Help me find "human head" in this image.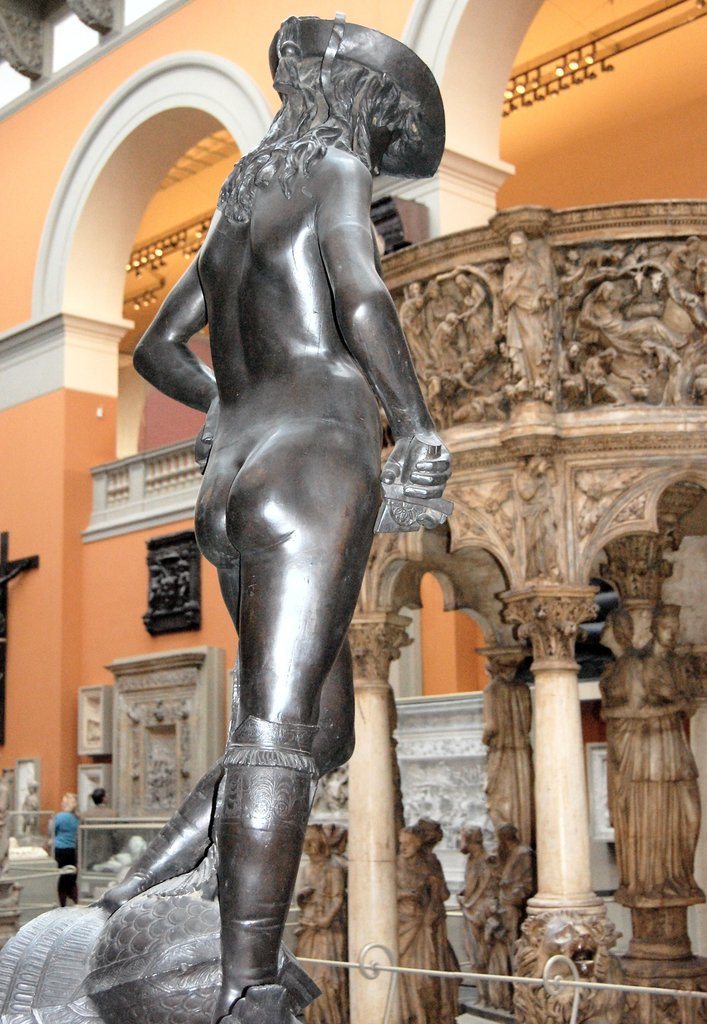
Found it: <box>606,607,635,648</box>.
